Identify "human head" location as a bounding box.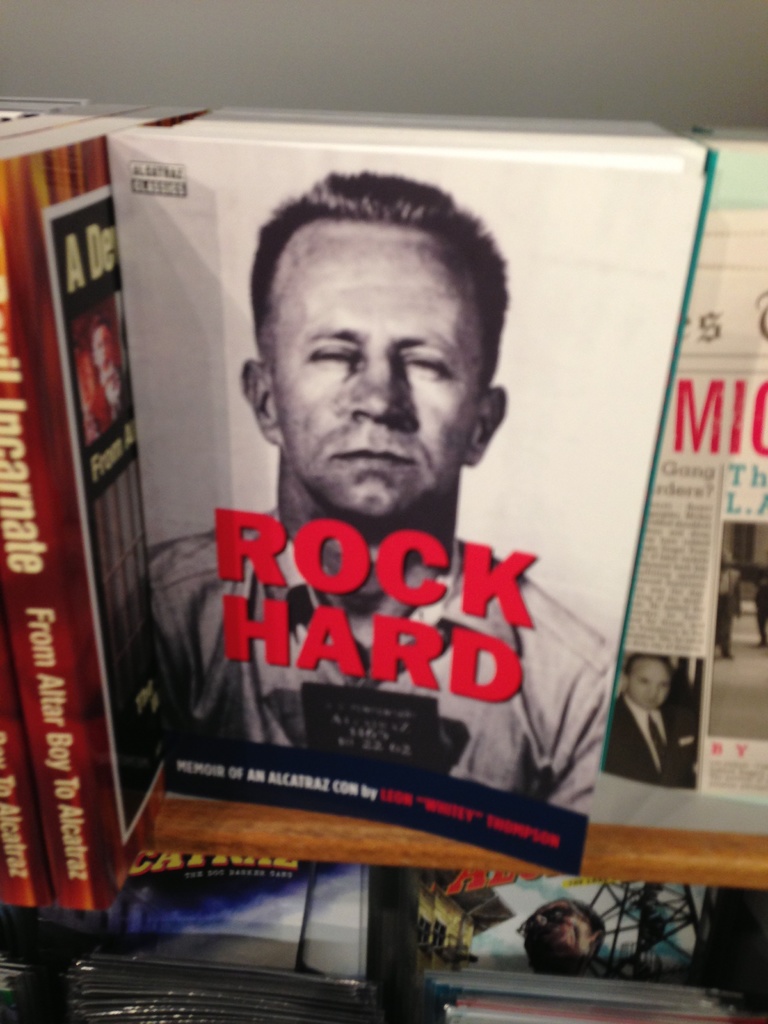
l=221, t=164, r=516, b=530.
